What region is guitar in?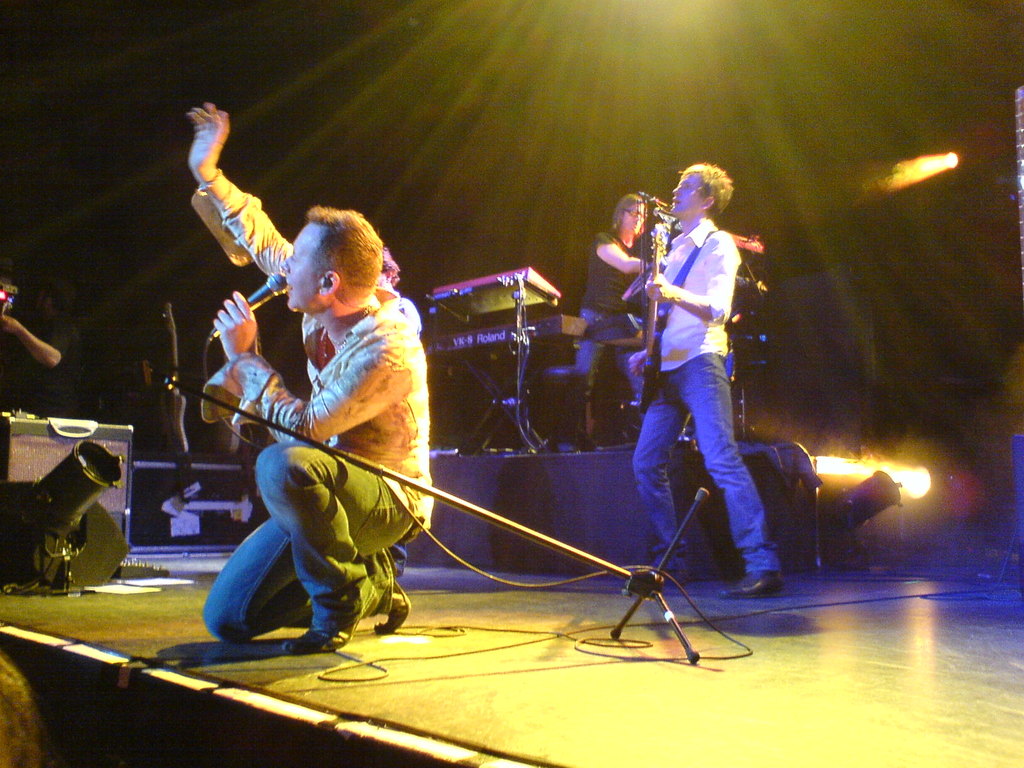
detection(628, 209, 670, 410).
